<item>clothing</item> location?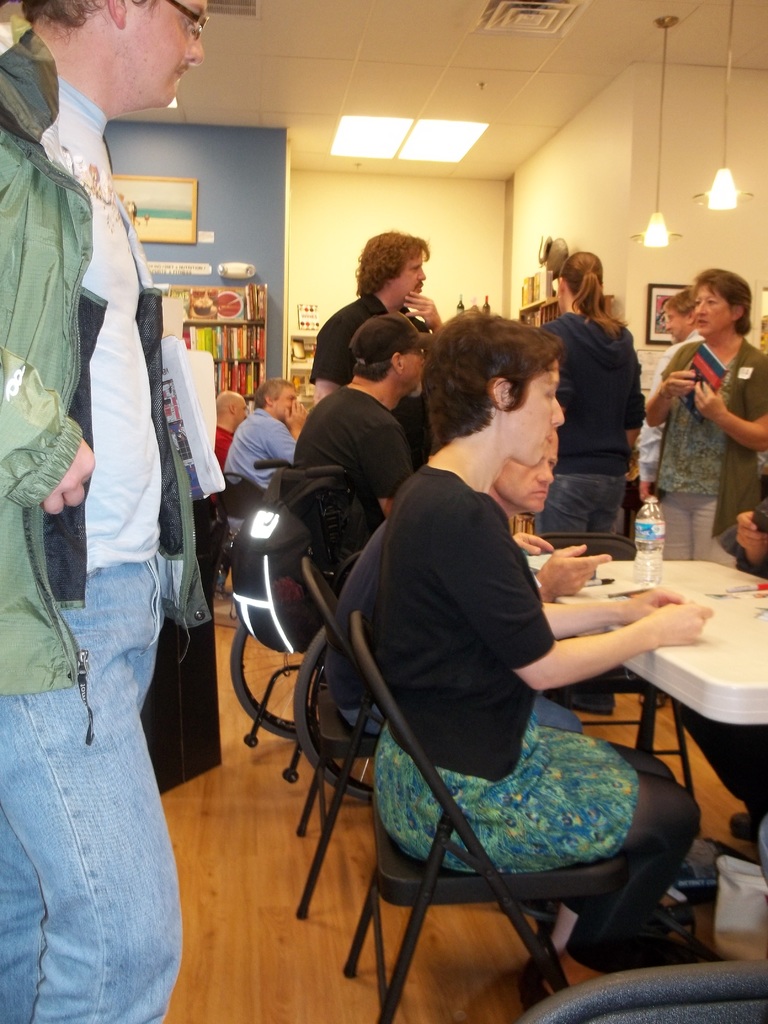
380:467:635:863
